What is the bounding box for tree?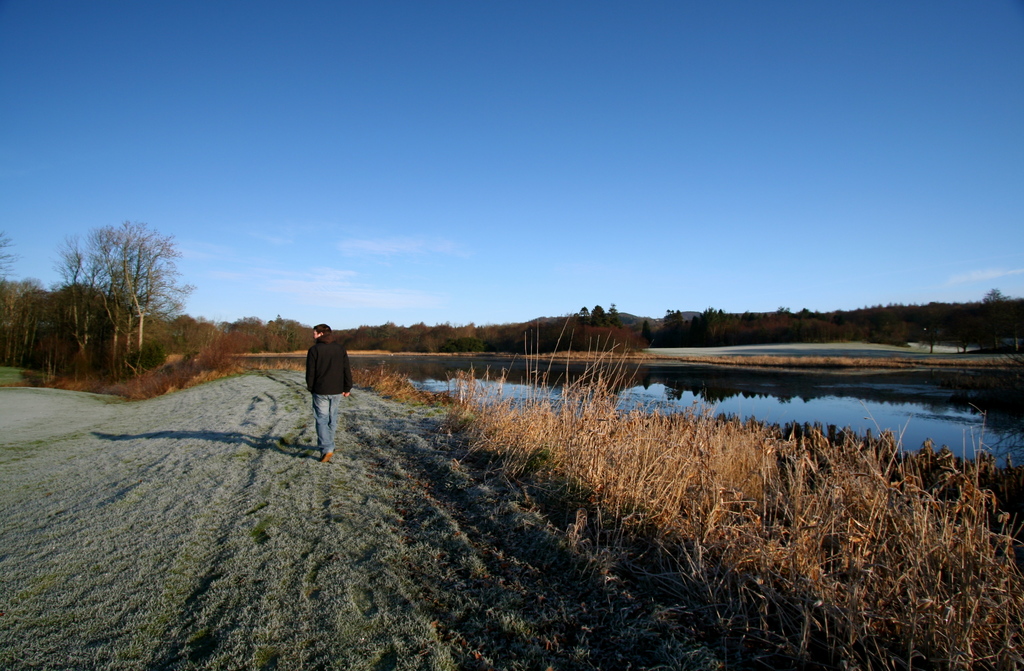
pyautogui.locateOnScreen(74, 222, 193, 367).
